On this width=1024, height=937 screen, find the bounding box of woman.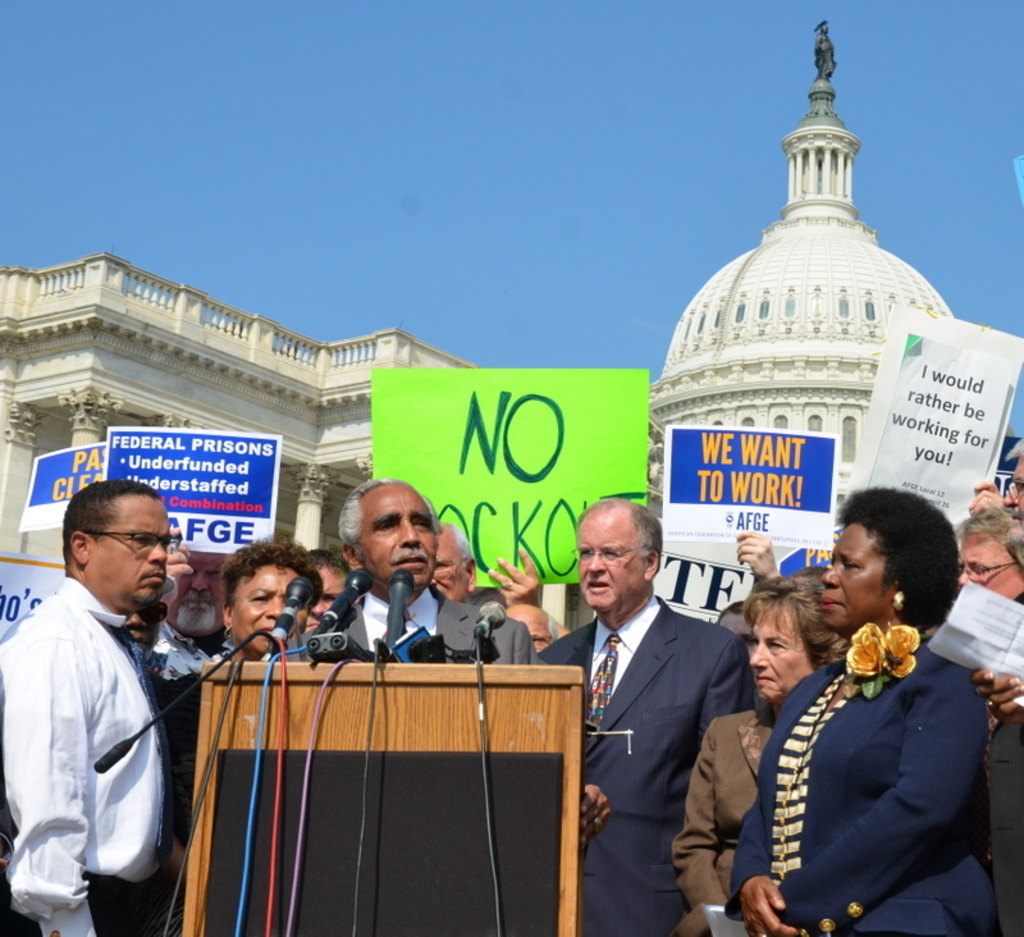
Bounding box: [left=666, top=571, right=855, bottom=936].
